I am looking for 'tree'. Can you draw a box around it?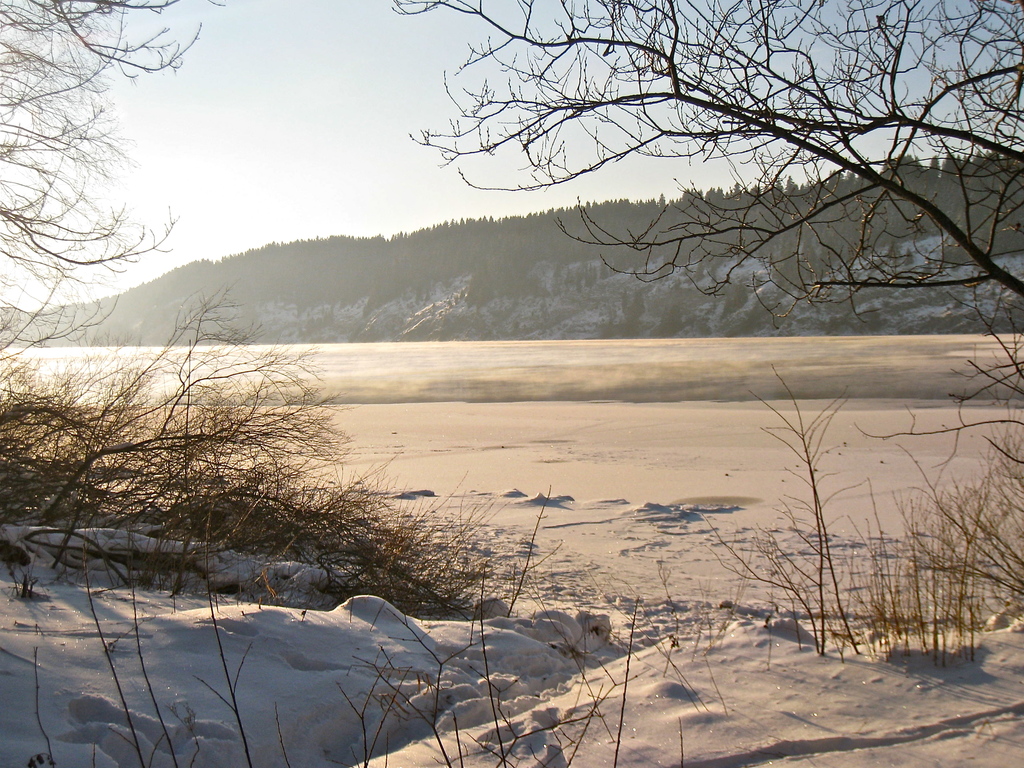
Sure, the bounding box is [x1=389, y1=0, x2=1023, y2=515].
